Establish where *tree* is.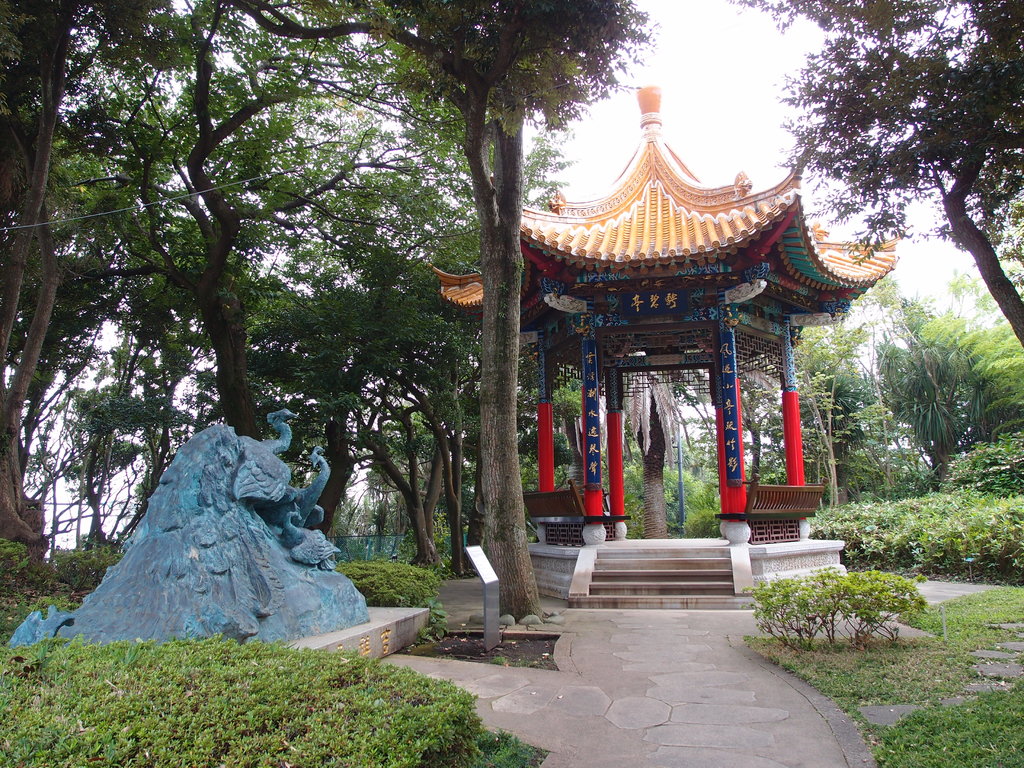
Established at rect(0, 0, 207, 604).
